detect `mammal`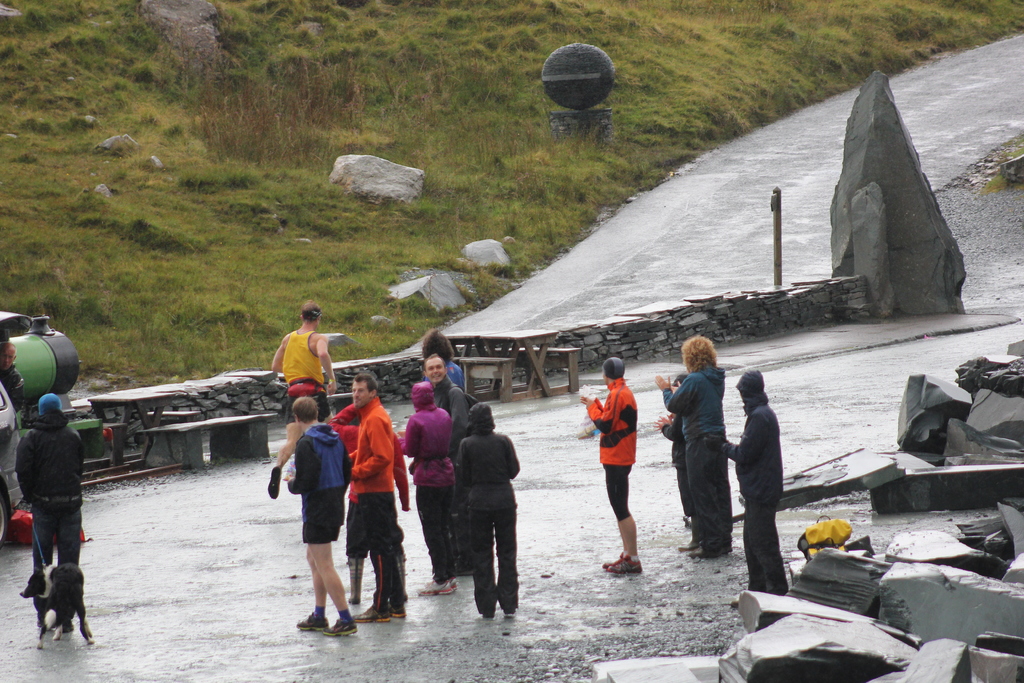
[left=423, top=327, right=467, bottom=388]
